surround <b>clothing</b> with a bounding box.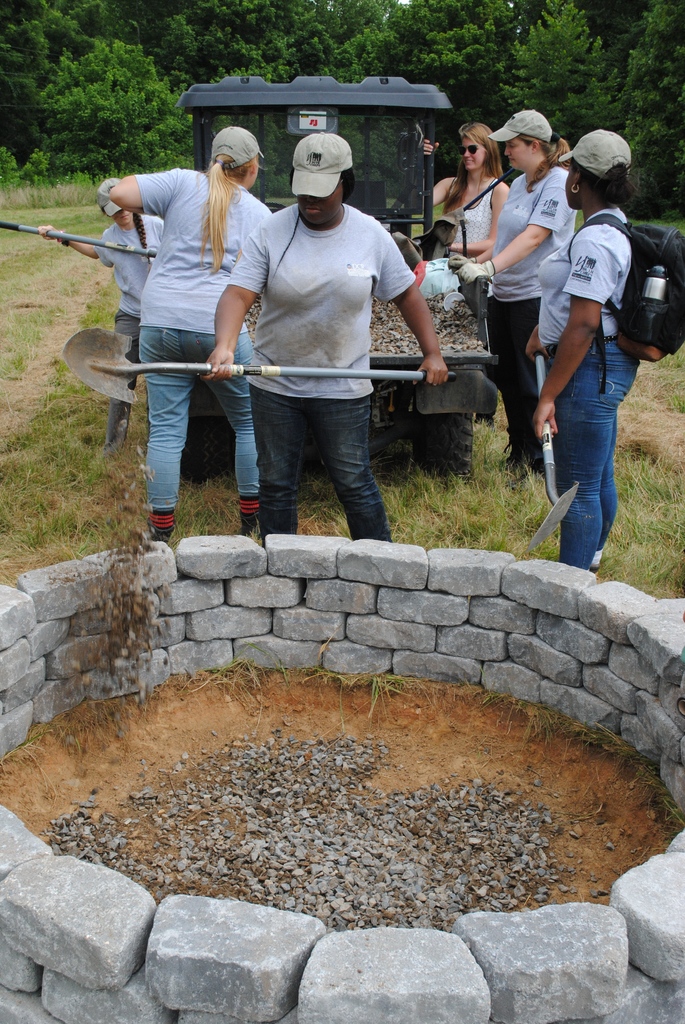
<box>535,202,643,572</box>.
